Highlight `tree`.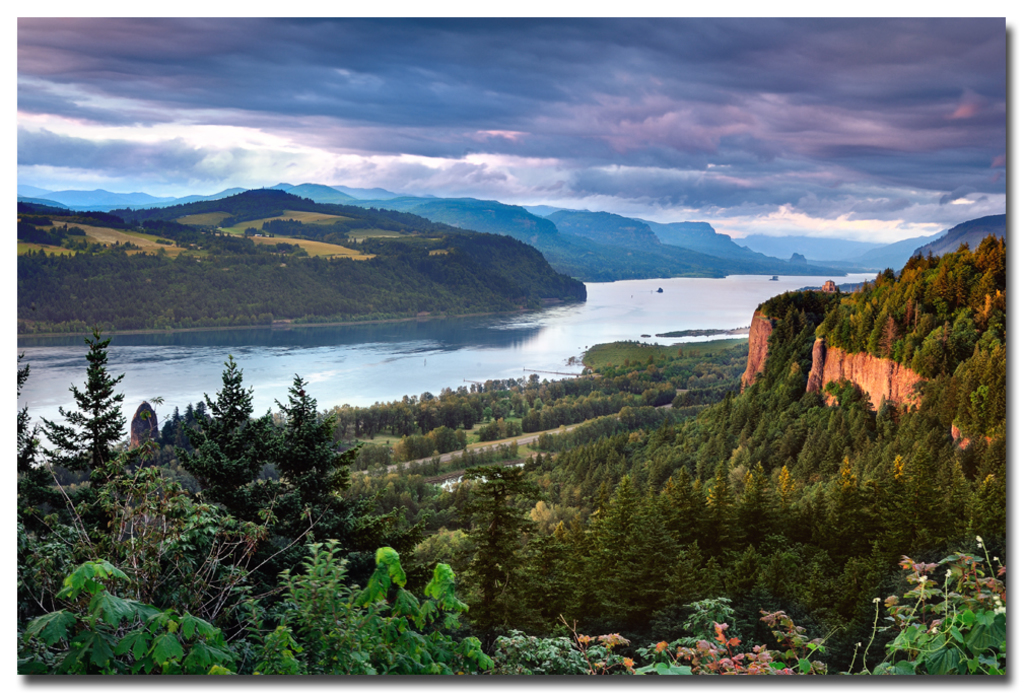
Highlighted region: [x1=44, y1=316, x2=121, y2=497].
